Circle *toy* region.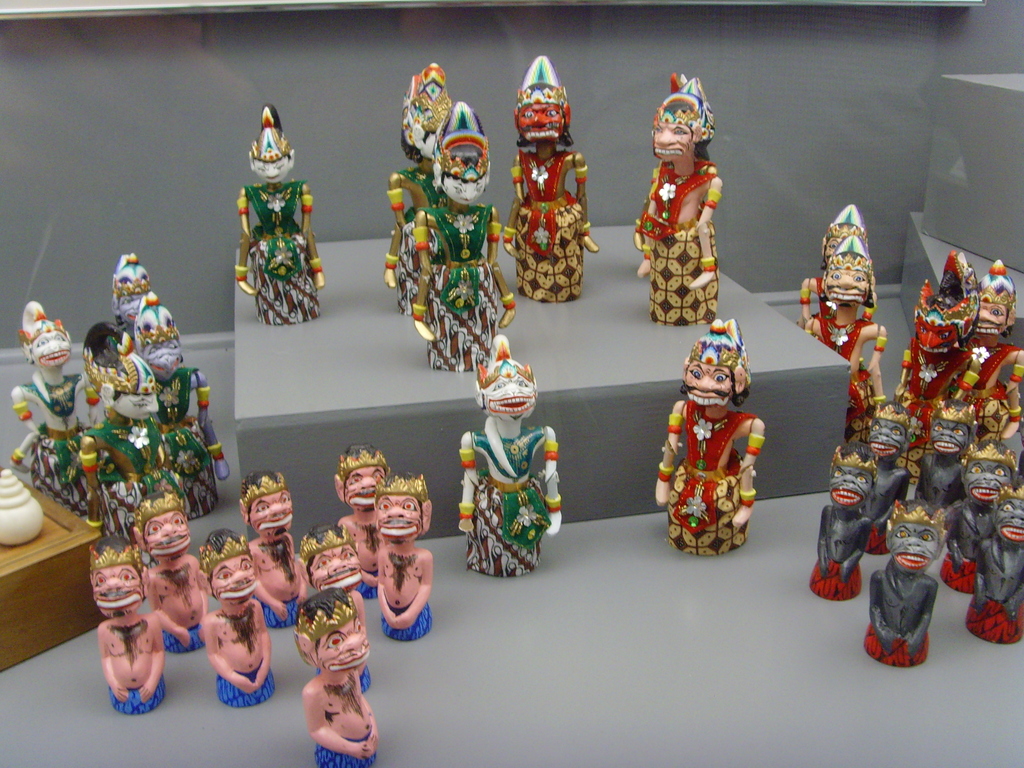
Region: left=132, top=493, right=212, bottom=648.
